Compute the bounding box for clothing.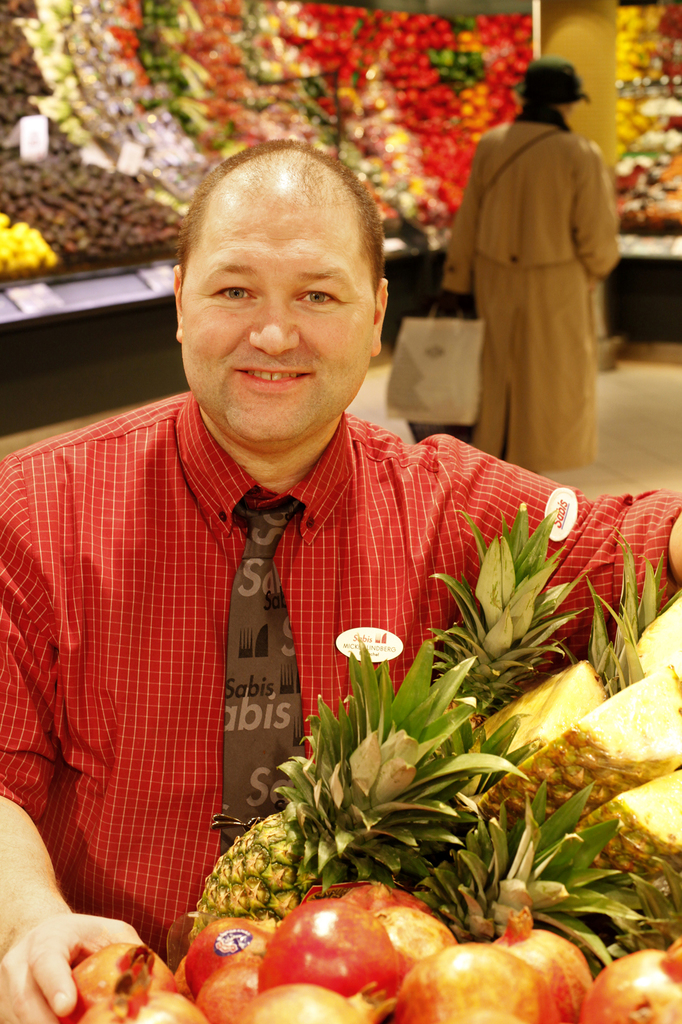
x1=434, y1=59, x2=628, y2=467.
